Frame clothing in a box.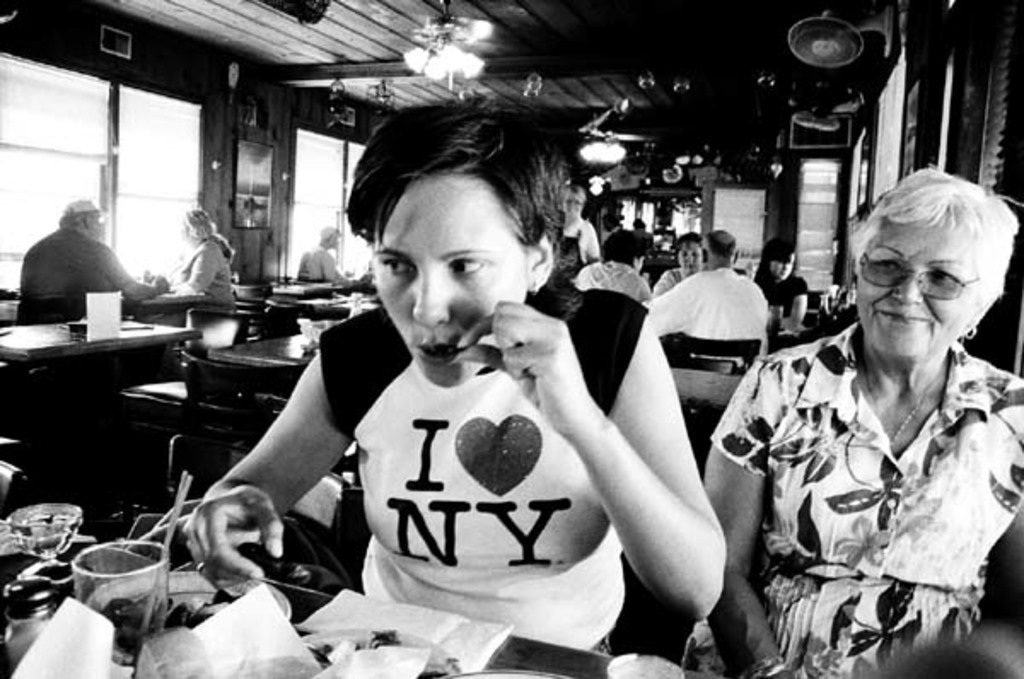
detection(761, 273, 812, 351).
